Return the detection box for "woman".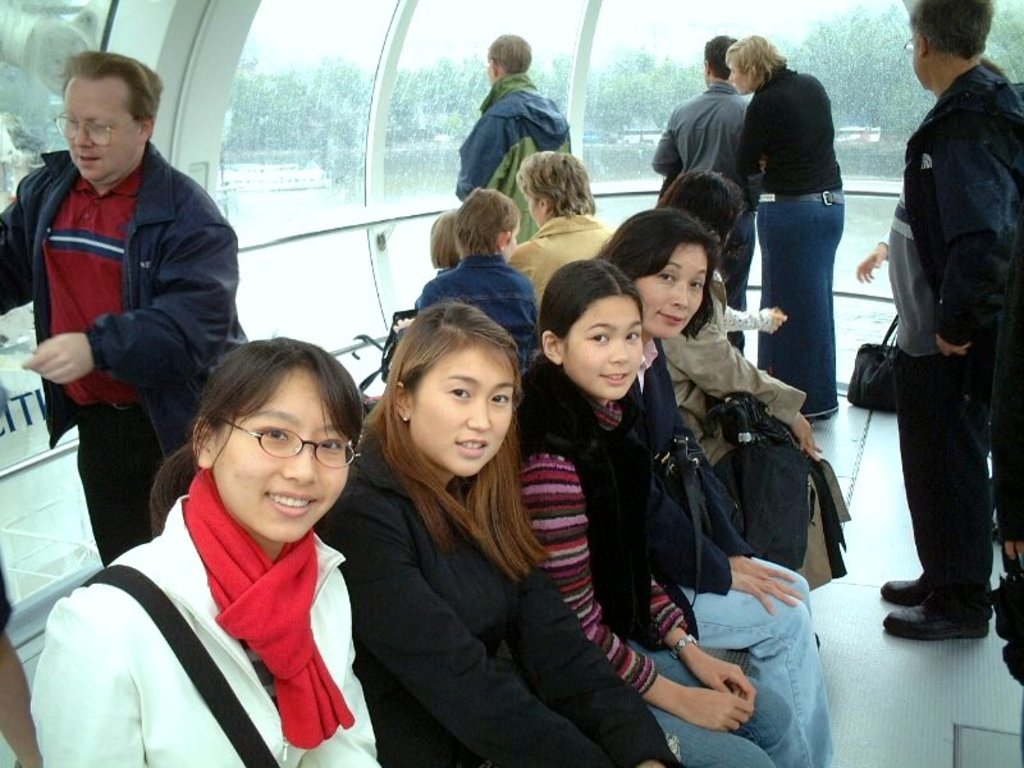
[504,148,623,320].
